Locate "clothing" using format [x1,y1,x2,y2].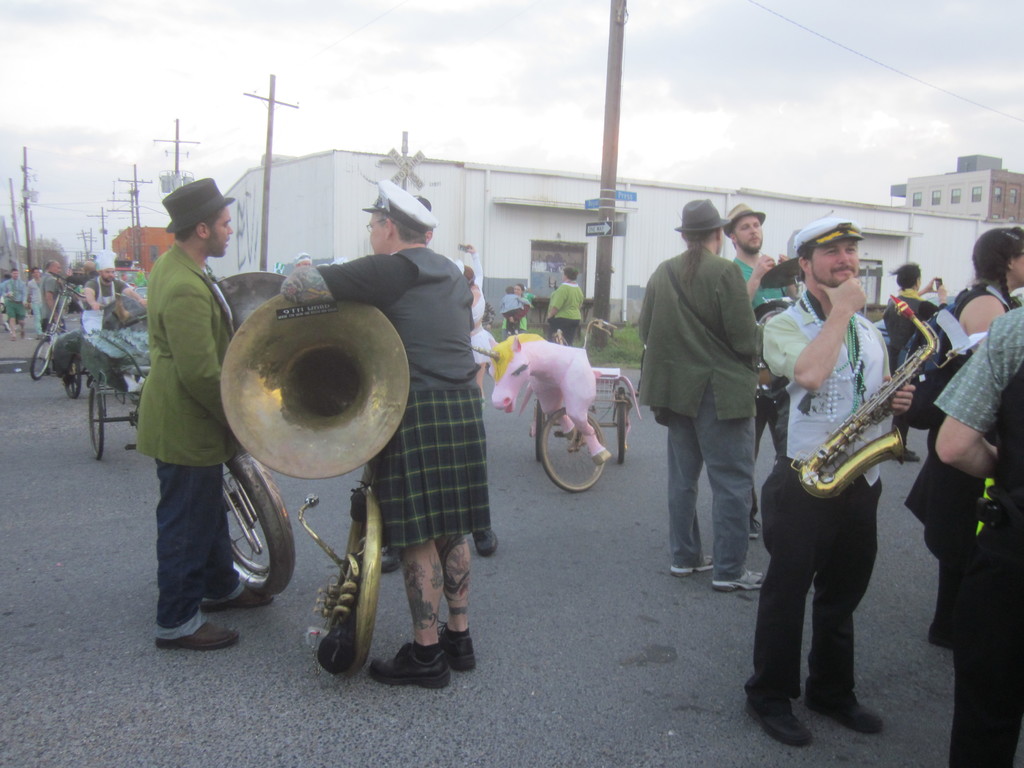
[547,280,591,339].
